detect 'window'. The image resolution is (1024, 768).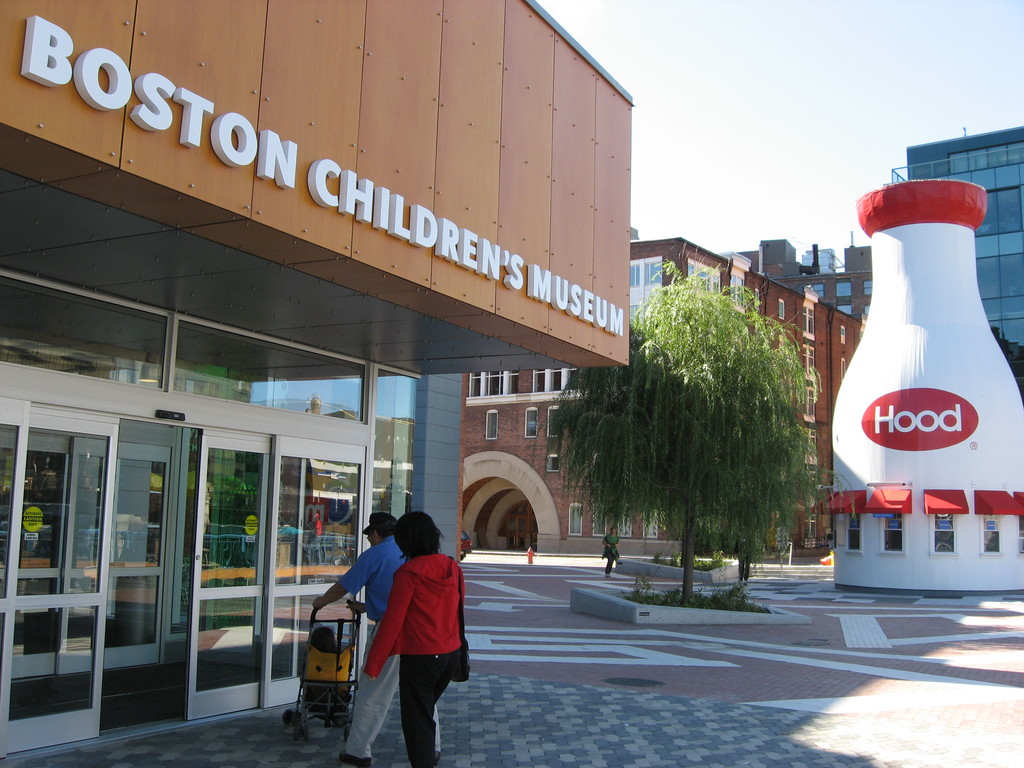
<region>642, 259, 666, 284</region>.
